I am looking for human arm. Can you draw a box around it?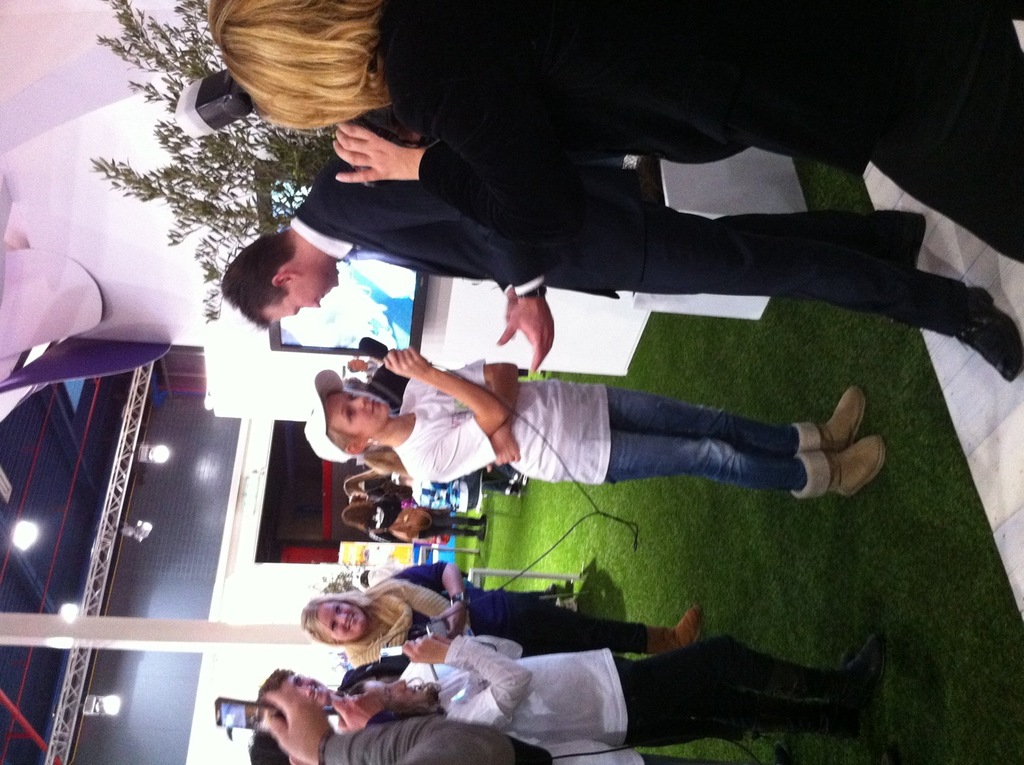
Sure, the bounding box is 259, 690, 516, 764.
